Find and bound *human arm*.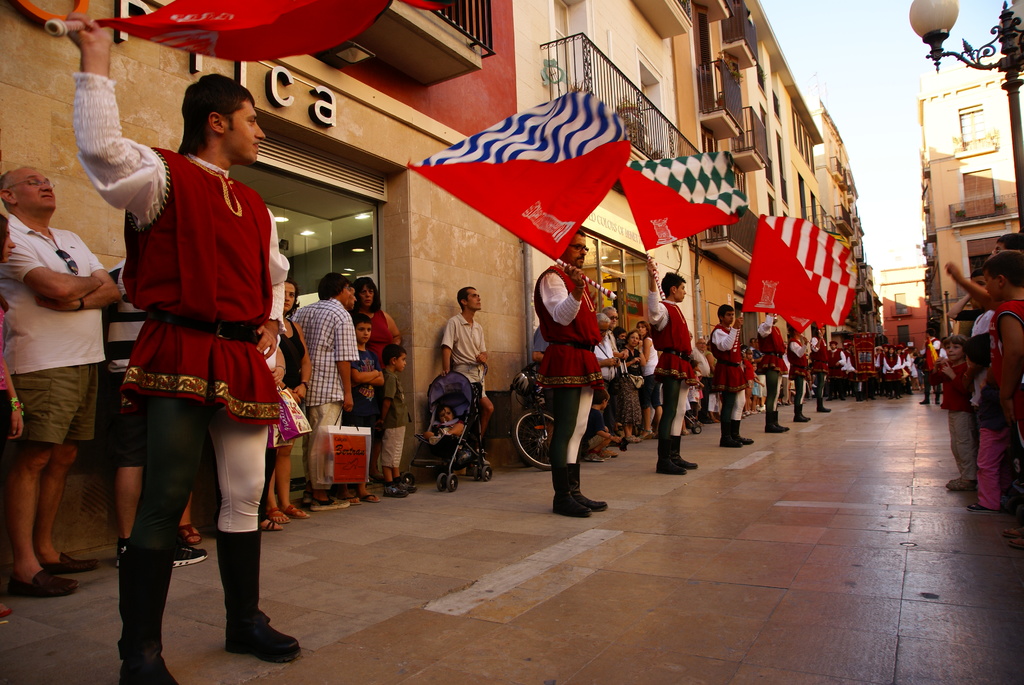
Bound: left=248, top=205, right=289, bottom=359.
